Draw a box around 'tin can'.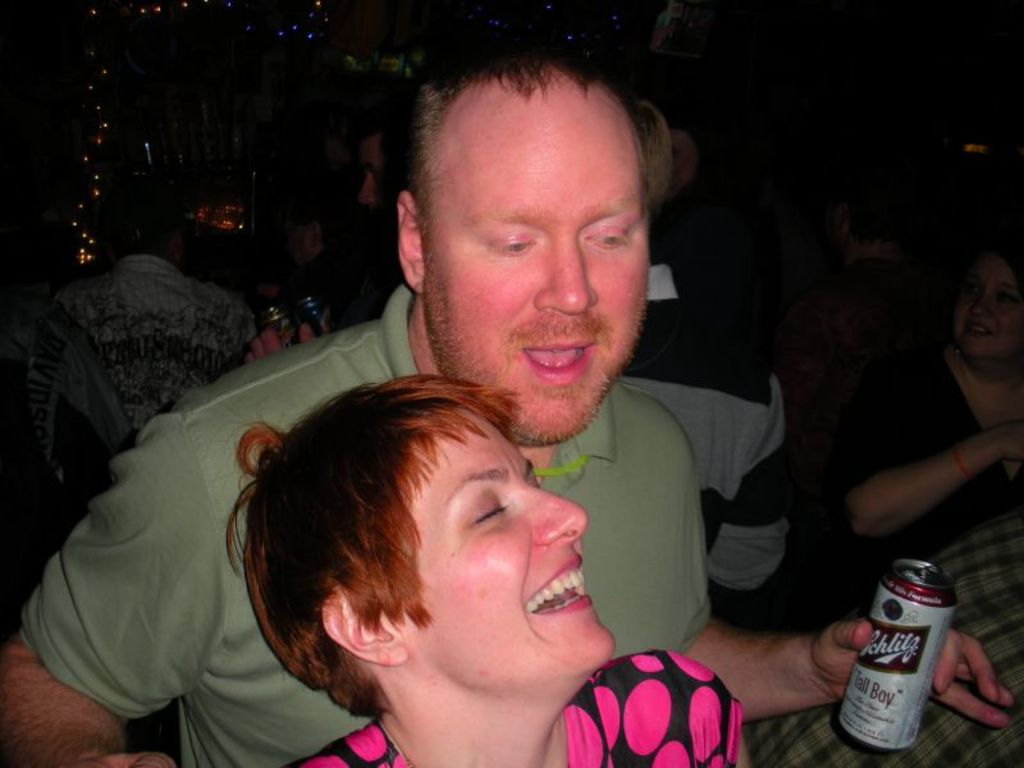
827:558:959:753.
